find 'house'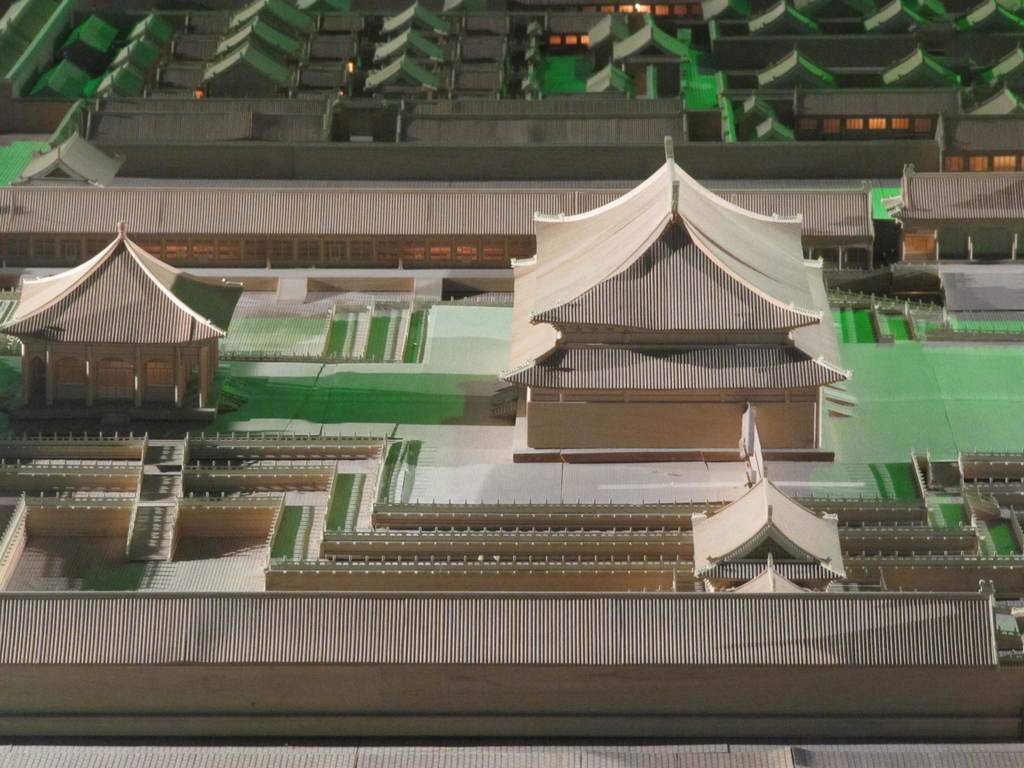
856,0,935,31
